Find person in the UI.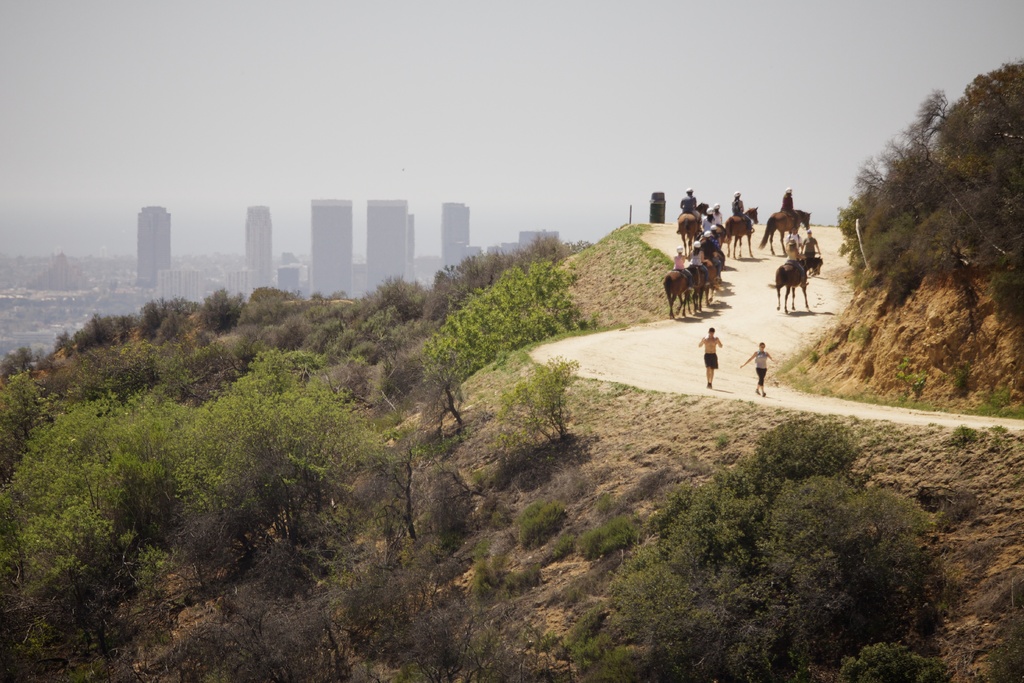
UI element at <region>730, 192, 752, 229</region>.
